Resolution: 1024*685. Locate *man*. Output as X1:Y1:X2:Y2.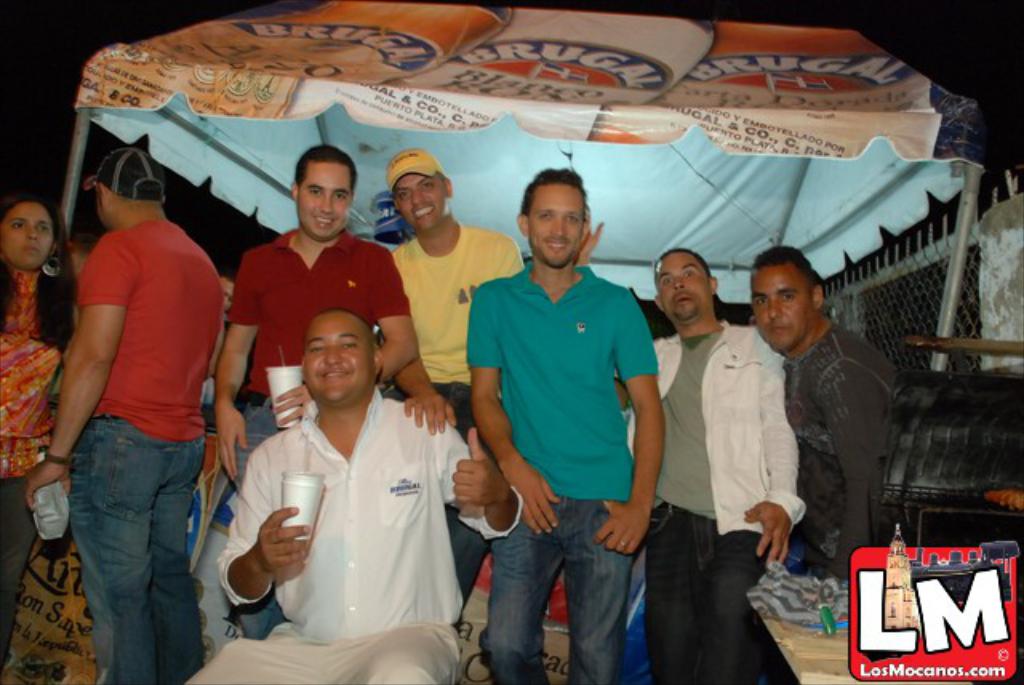
386:147:522:619.
